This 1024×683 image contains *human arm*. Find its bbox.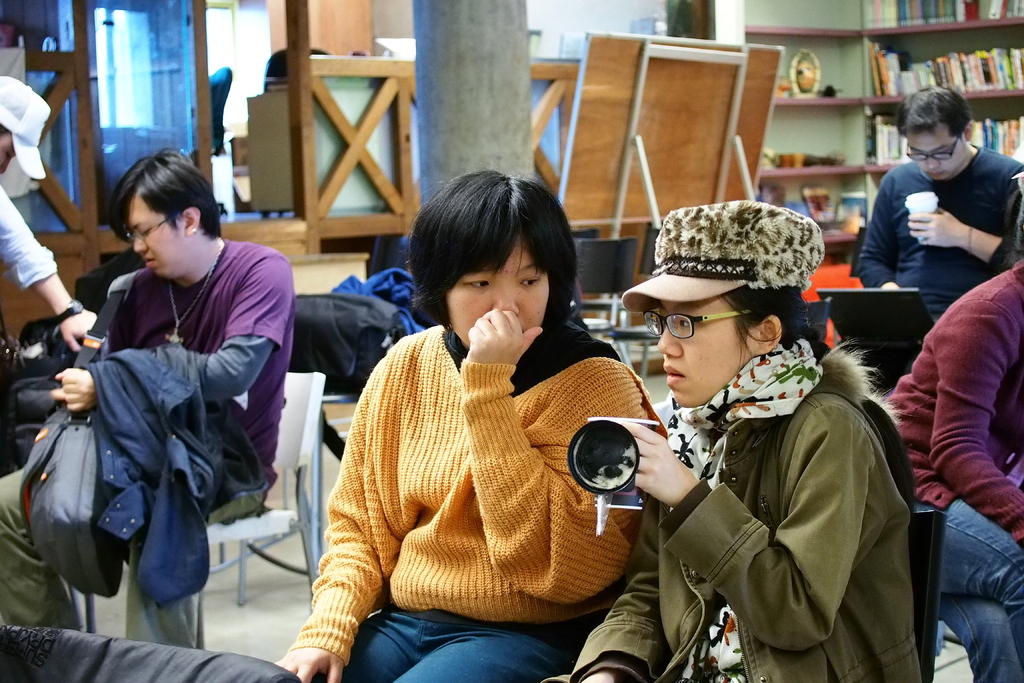
458, 309, 650, 604.
